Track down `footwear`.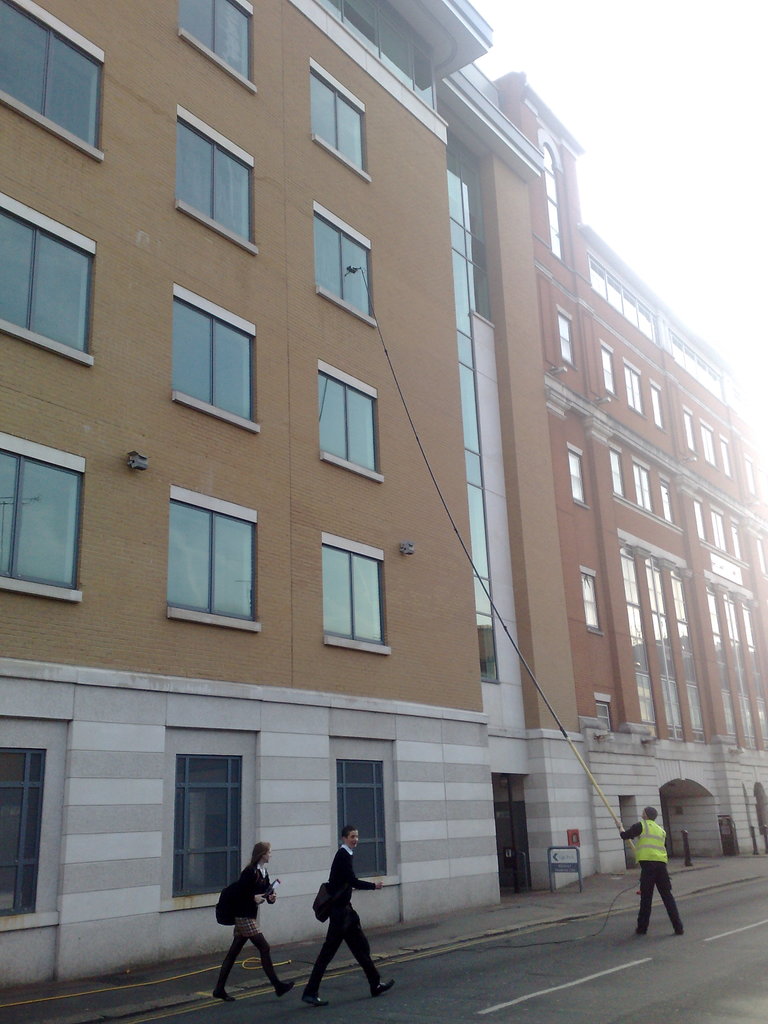
Tracked to region(373, 973, 399, 998).
